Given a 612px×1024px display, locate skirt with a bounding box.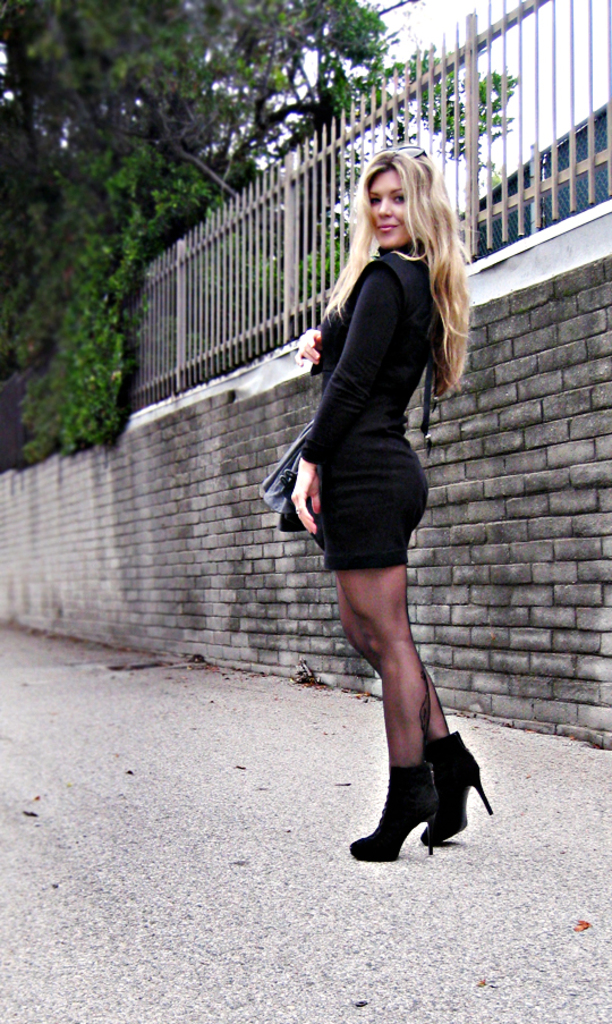
Located: {"x1": 317, "y1": 450, "x2": 435, "y2": 575}.
